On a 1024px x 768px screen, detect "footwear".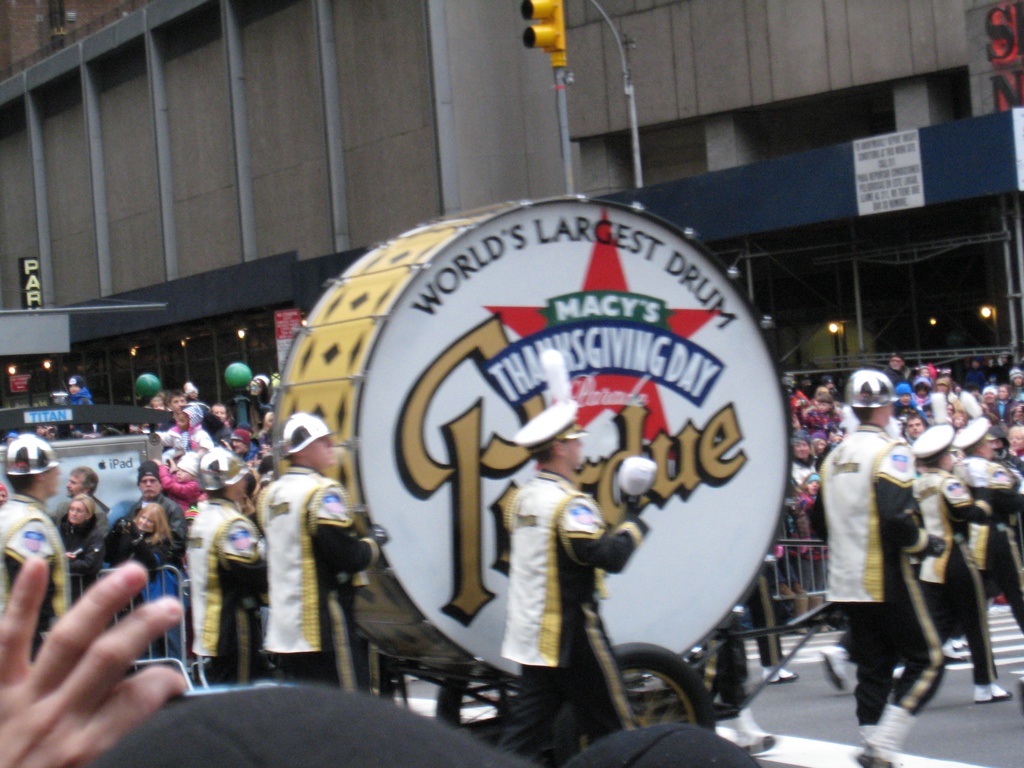
{"left": 1018, "top": 676, "right": 1023, "bottom": 712}.
